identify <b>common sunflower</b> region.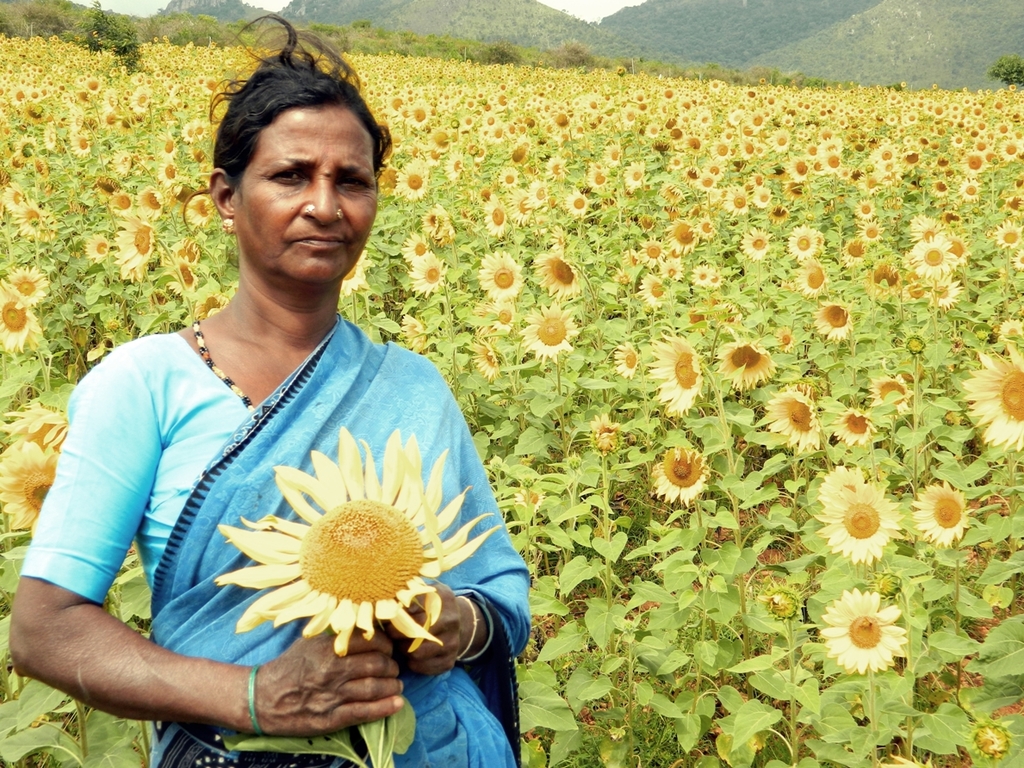
Region: 413, 258, 447, 290.
